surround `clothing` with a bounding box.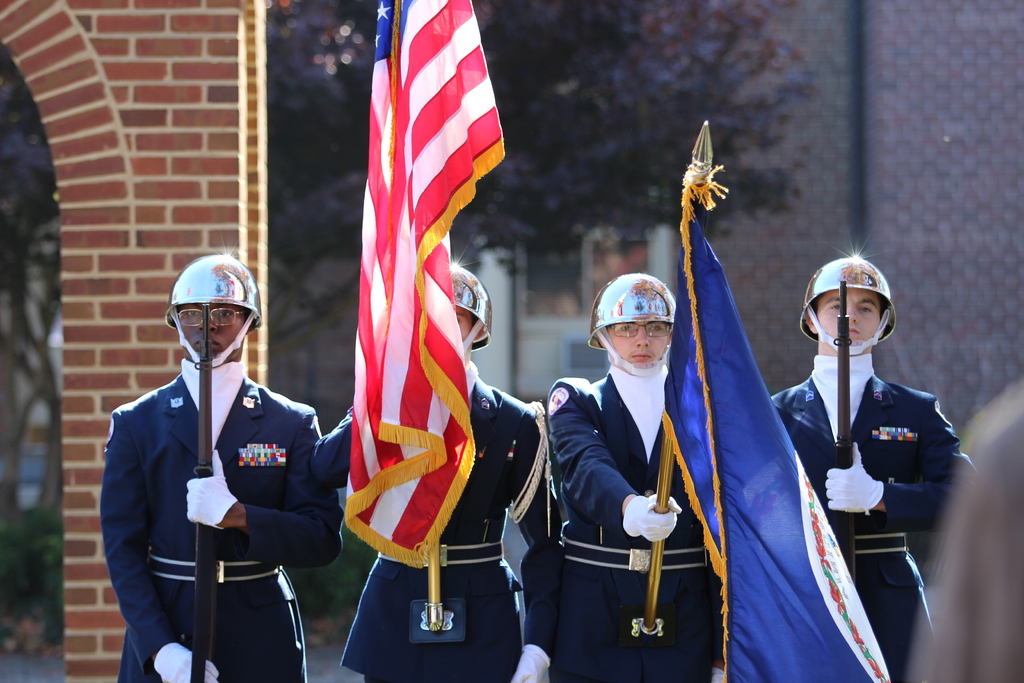
crop(550, 368, 723, 682).
